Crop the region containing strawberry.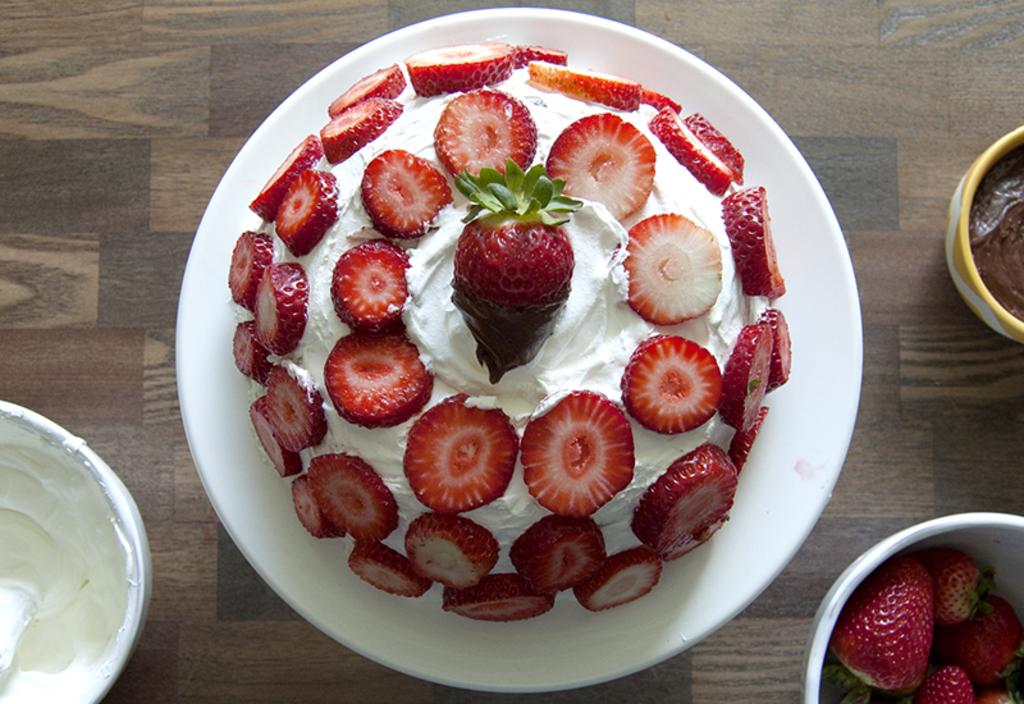
Crop region: rect(910, 544, 1000, 627).
